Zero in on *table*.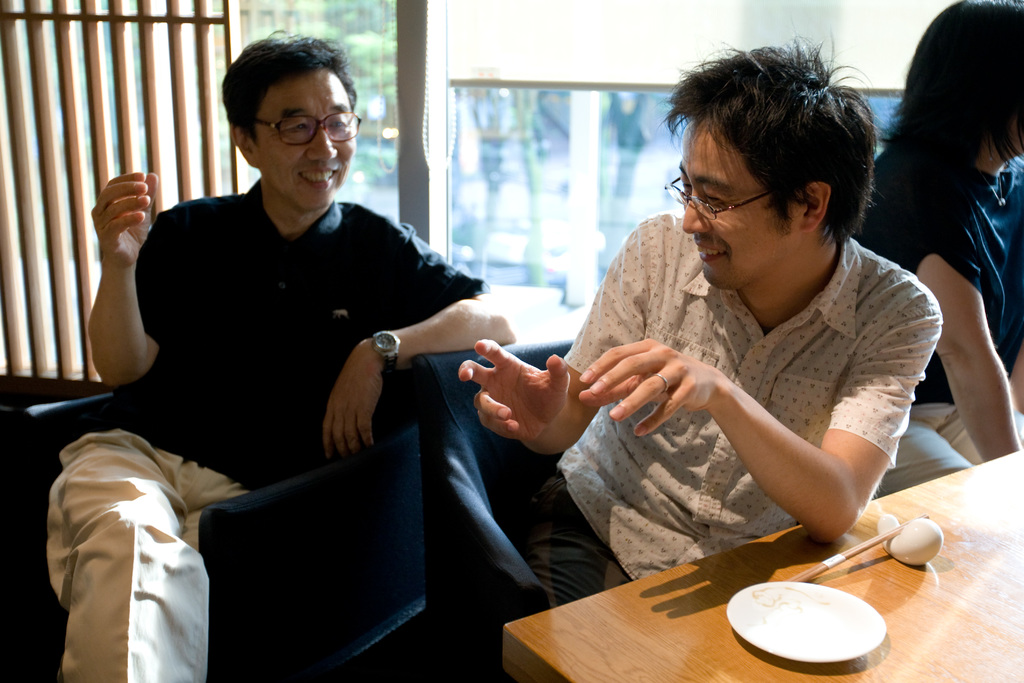
Zeroed in: (left=476, top=452, right=986, bottom=682).
